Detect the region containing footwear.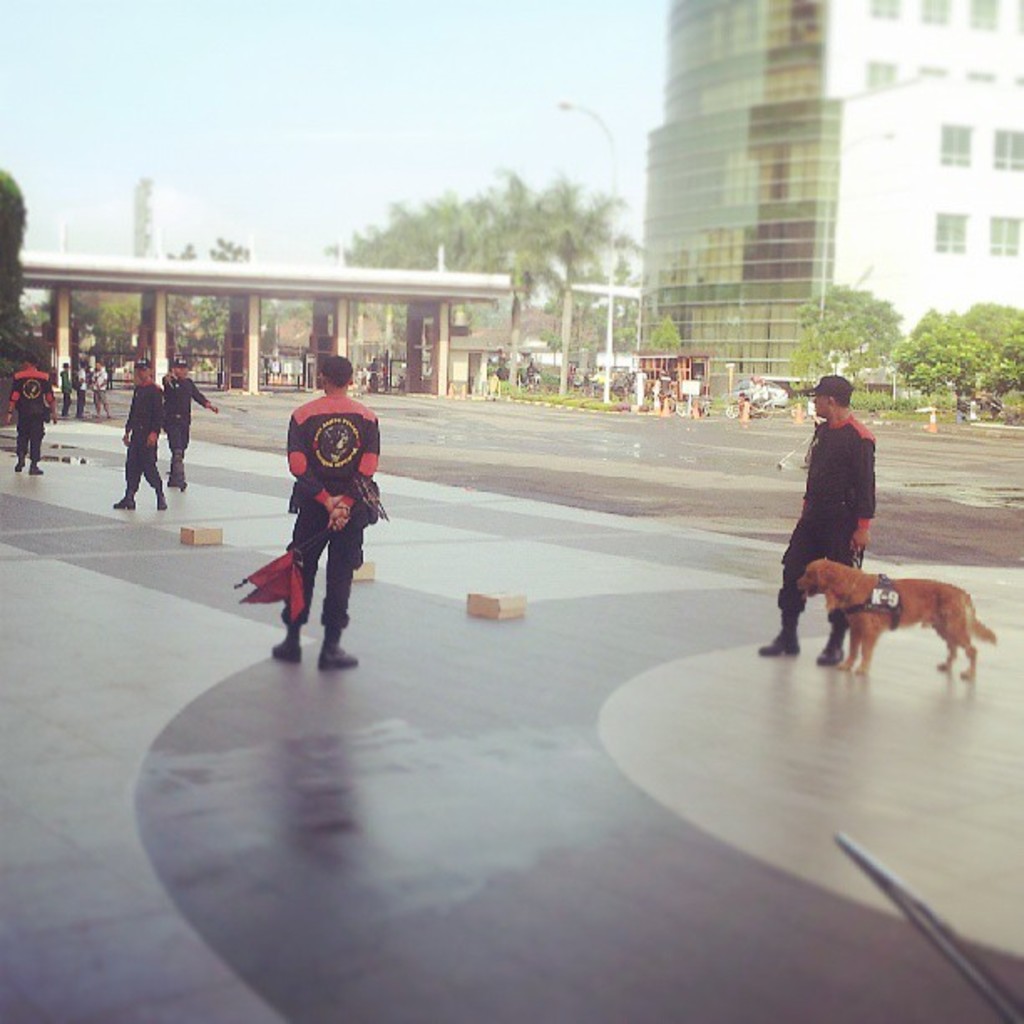
[176, 474, 189, 494].
